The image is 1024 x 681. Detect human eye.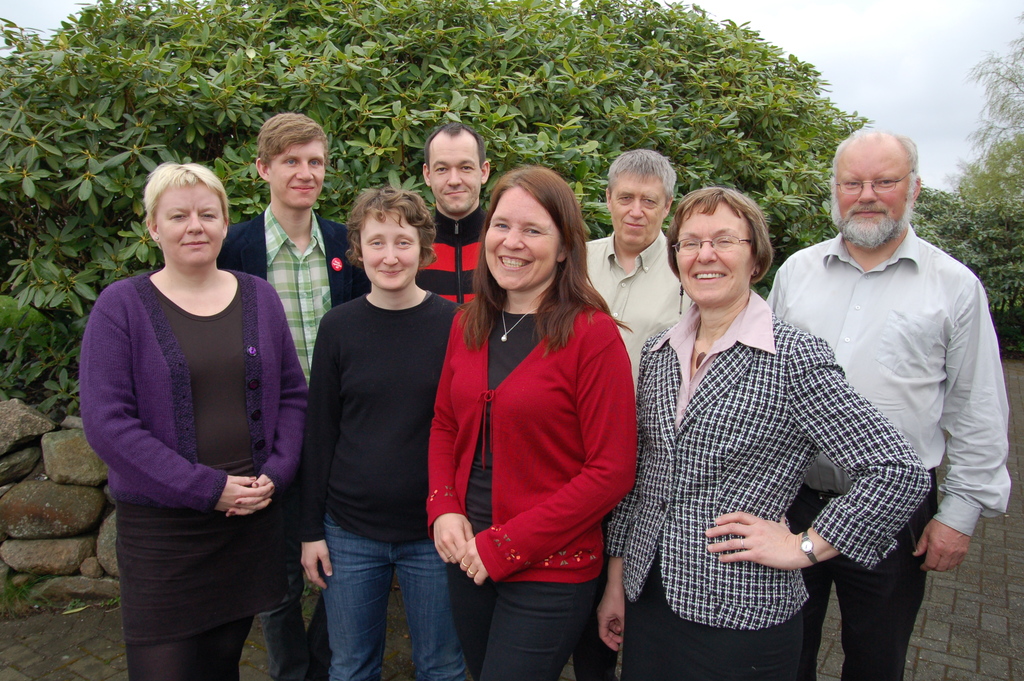
Detection: [x1=369, y1=239, x2=381, y2=247].
